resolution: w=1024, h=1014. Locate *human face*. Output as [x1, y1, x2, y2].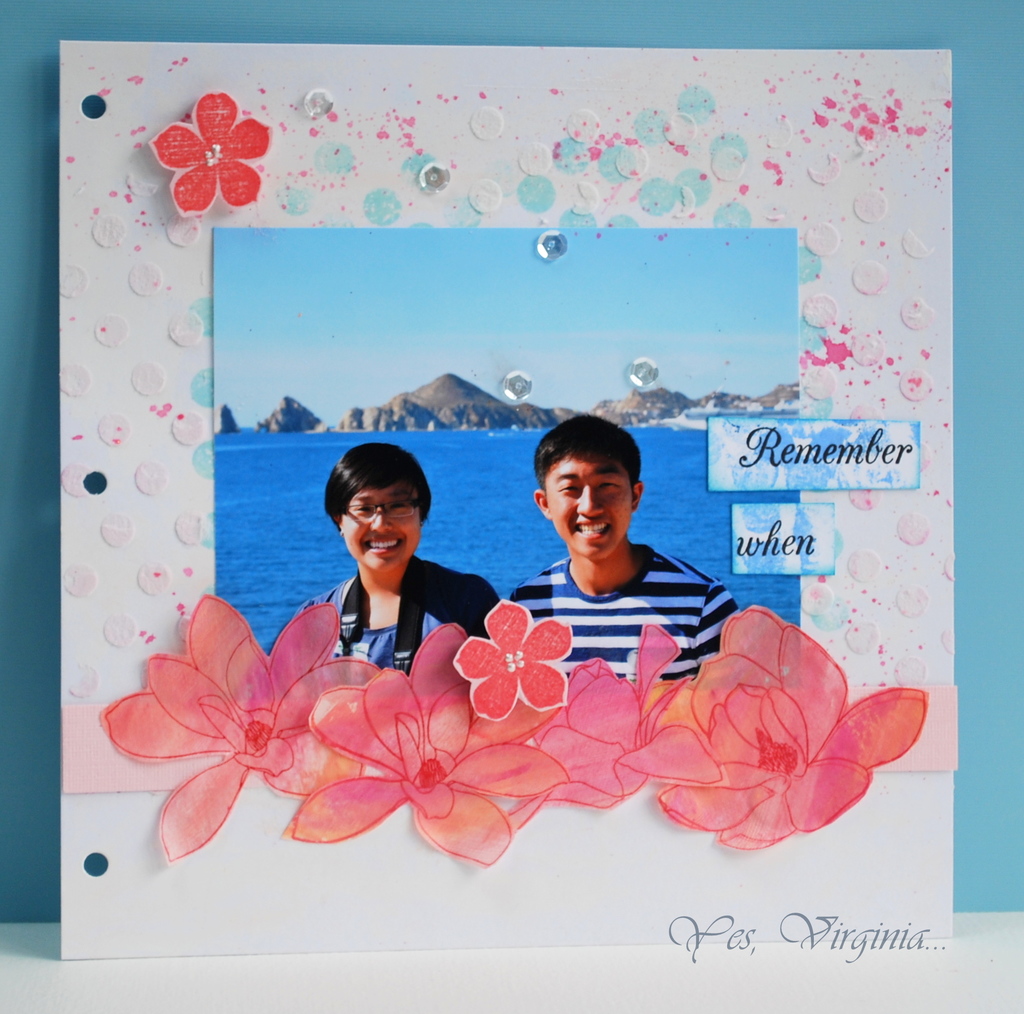
[550, 456, 633, 564].
